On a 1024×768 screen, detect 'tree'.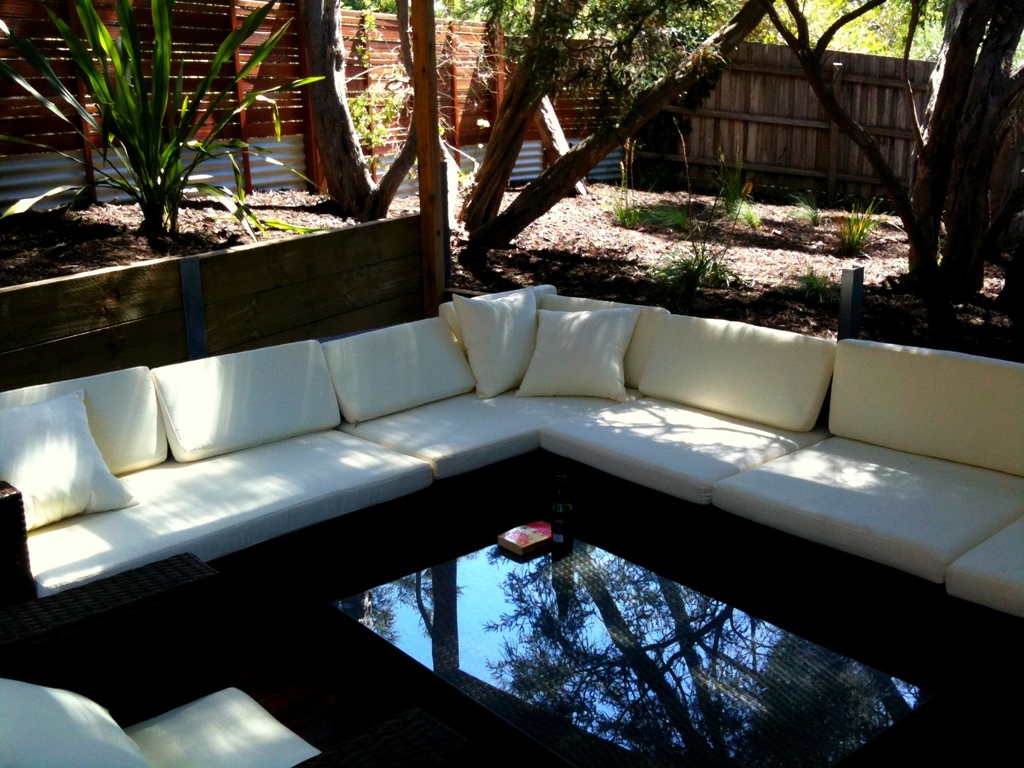
l=463, t=0, r=770, b=250.
